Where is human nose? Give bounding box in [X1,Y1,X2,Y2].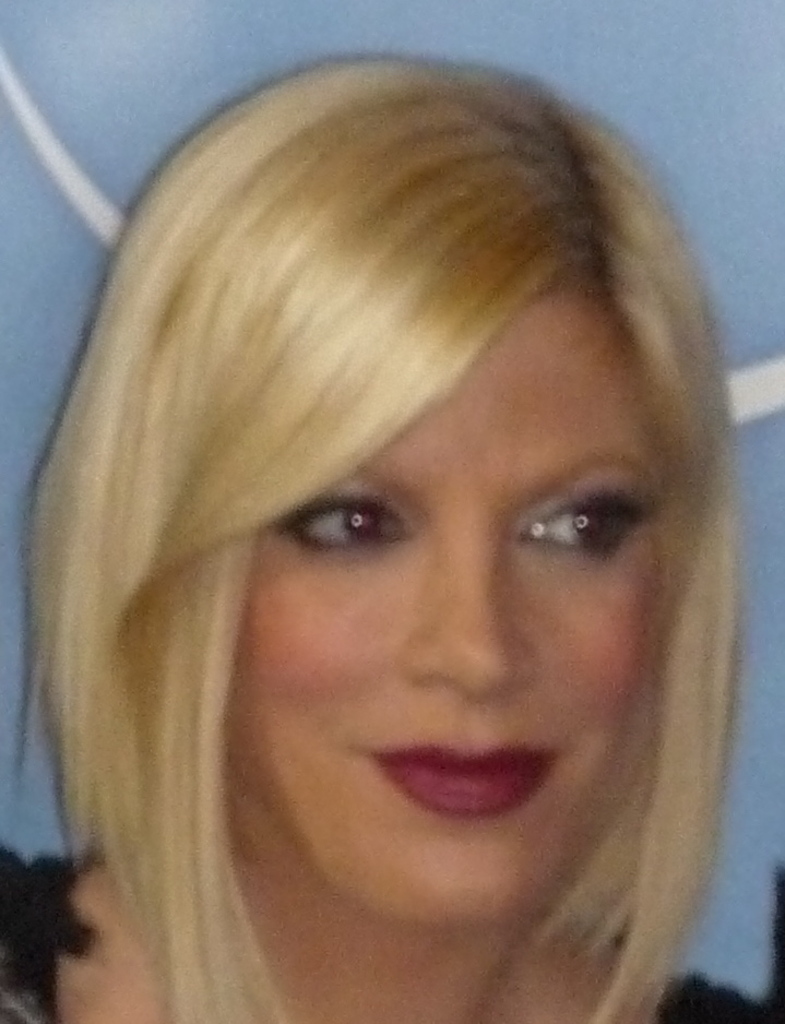
[406,513,538,696].
